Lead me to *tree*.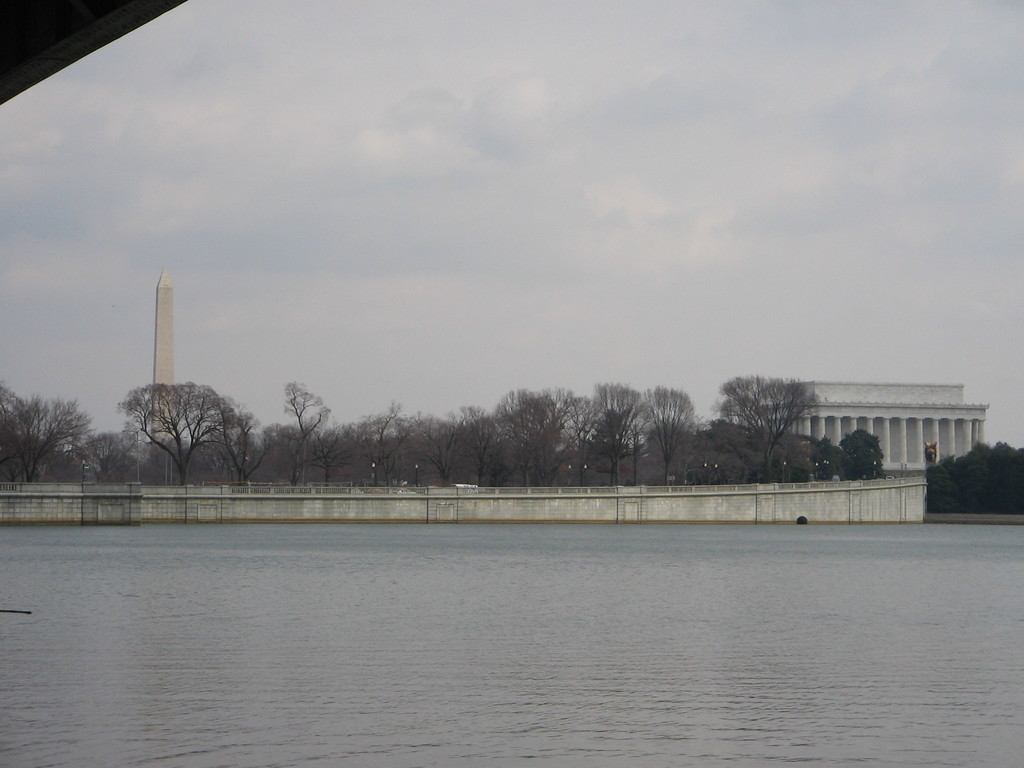
Lead to [x1=114, y1=420, x2=155, y2=486].
